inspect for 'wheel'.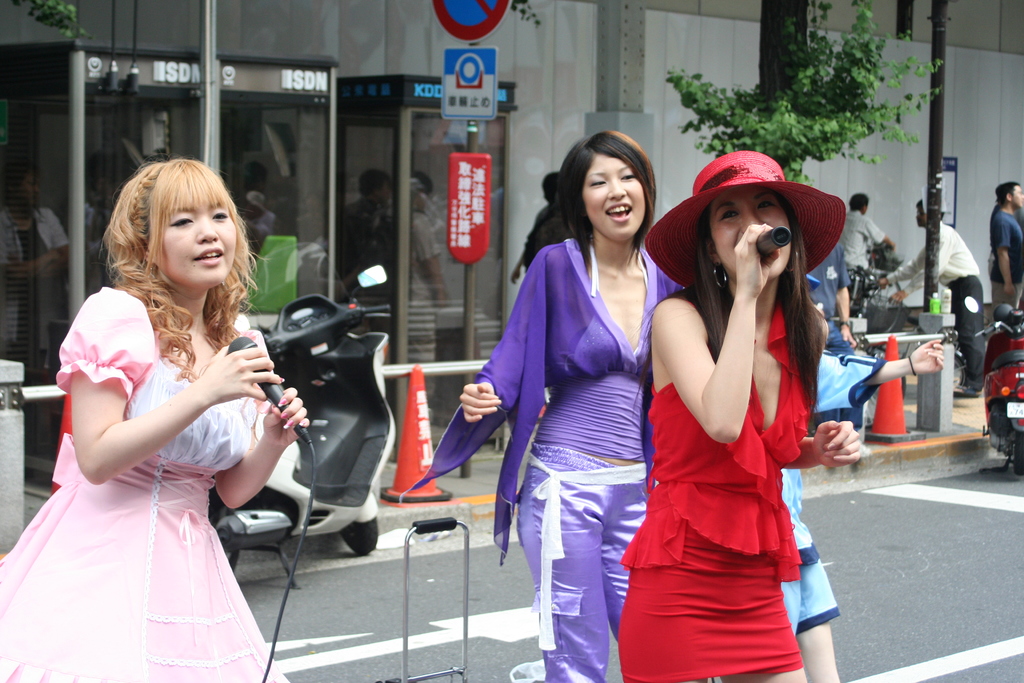
Inspection: crop(860, 282, 902, 336).
